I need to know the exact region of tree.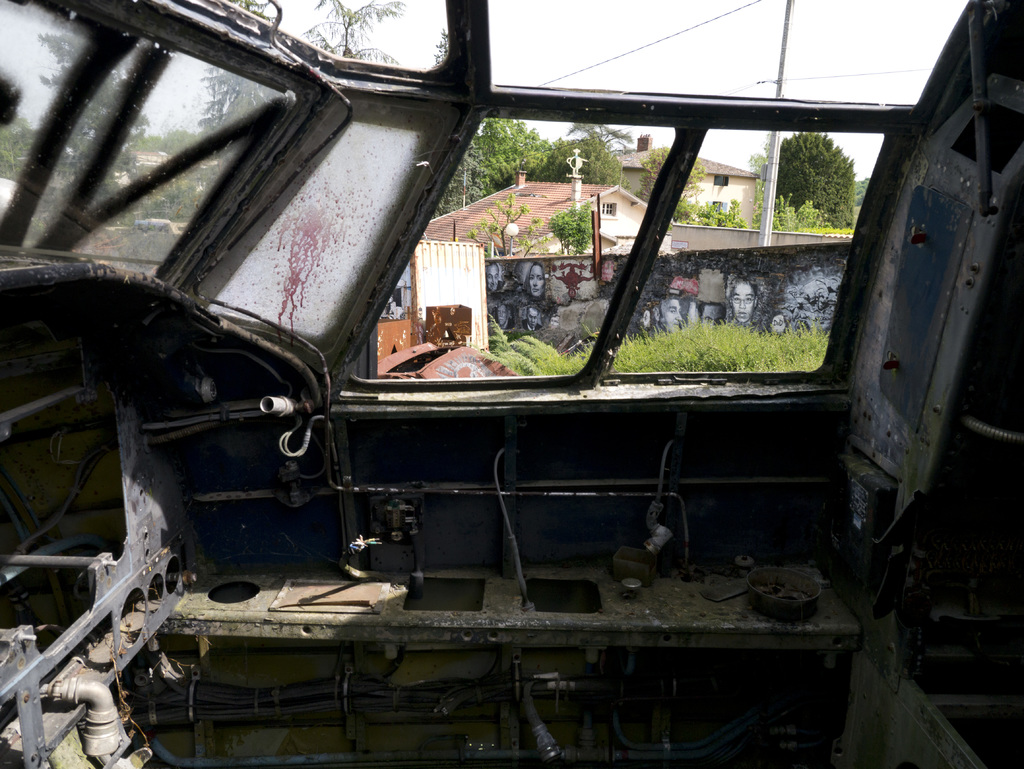
Region: left=298, top=0, right=409, bottom=63.
